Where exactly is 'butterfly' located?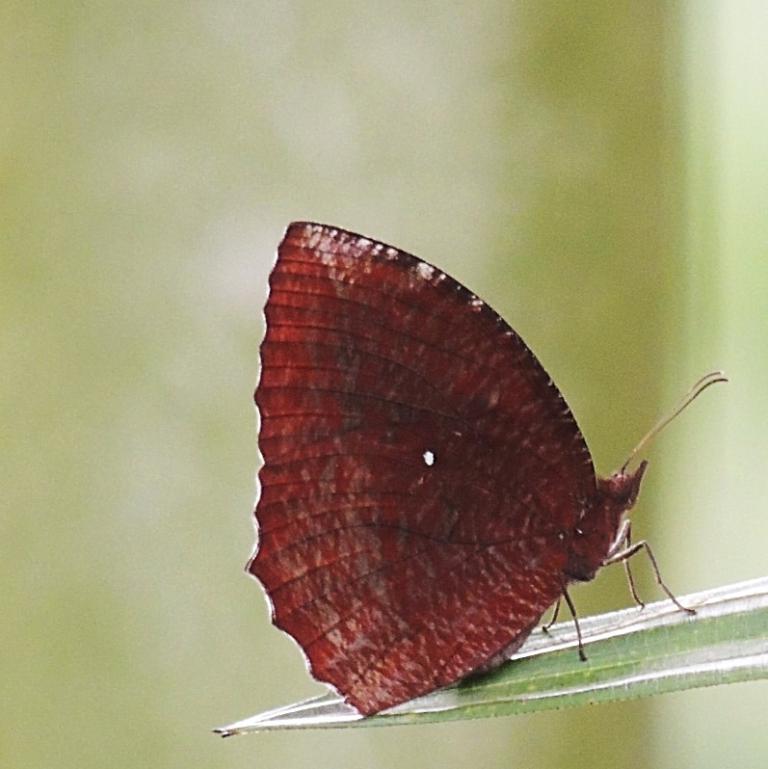
Its bounding box is rect(250, 227, 686, 768).
